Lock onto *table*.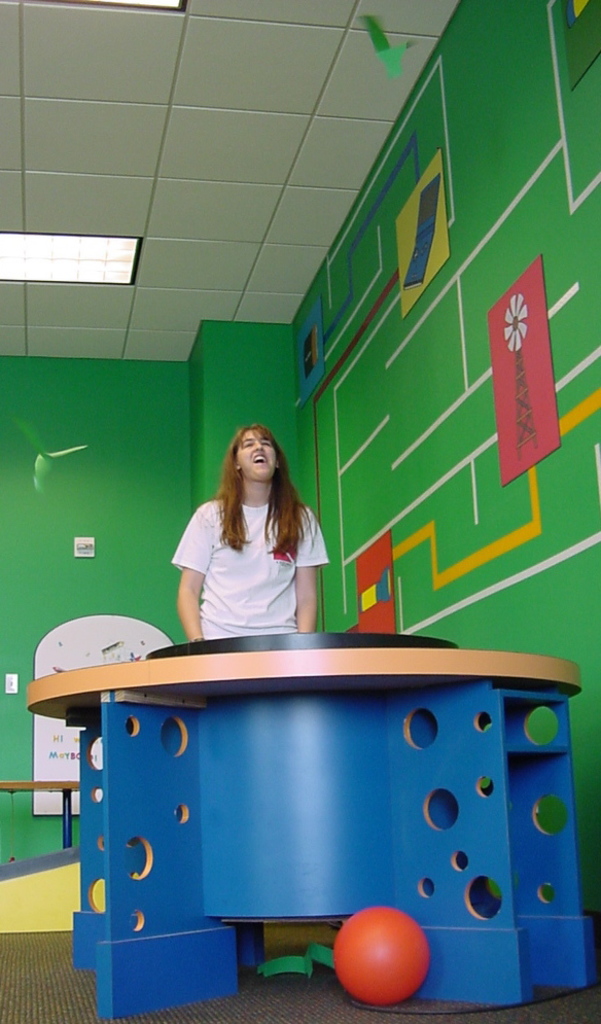
Locked: 0,778,80,848.
